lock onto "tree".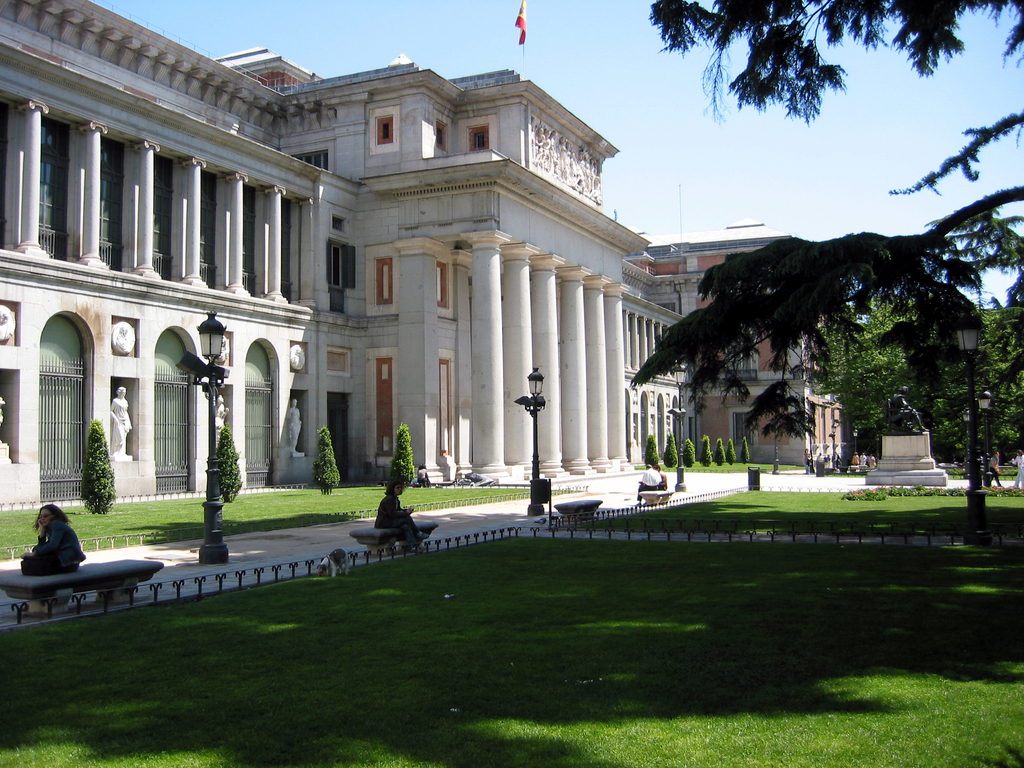
Locked: Rect(659, 0, 1023, 120).
